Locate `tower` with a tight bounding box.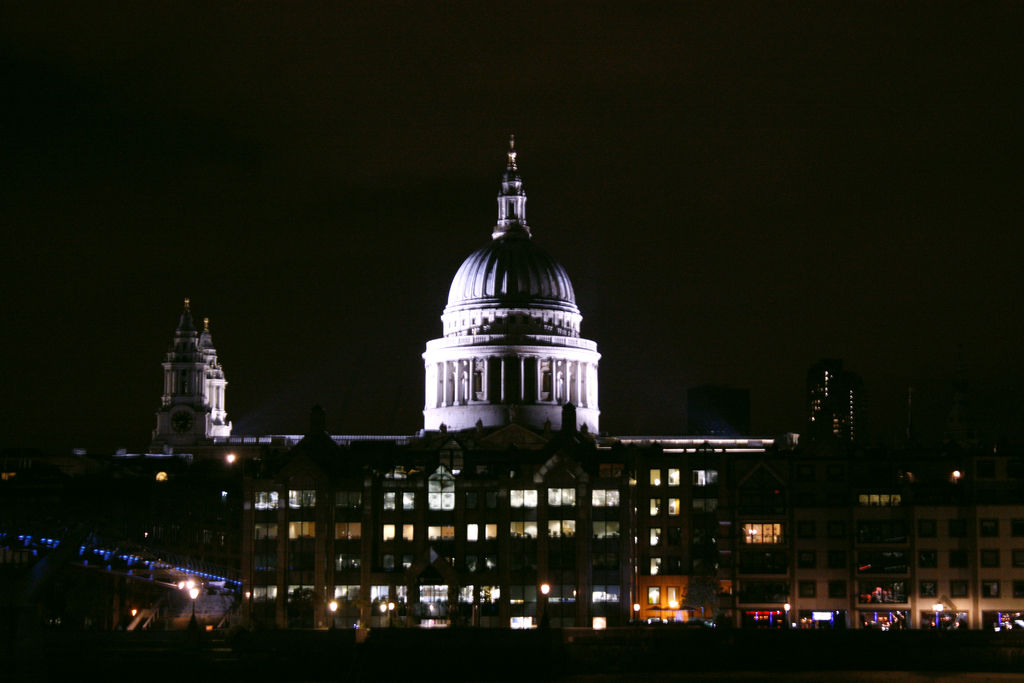
(134,295,247,467).
